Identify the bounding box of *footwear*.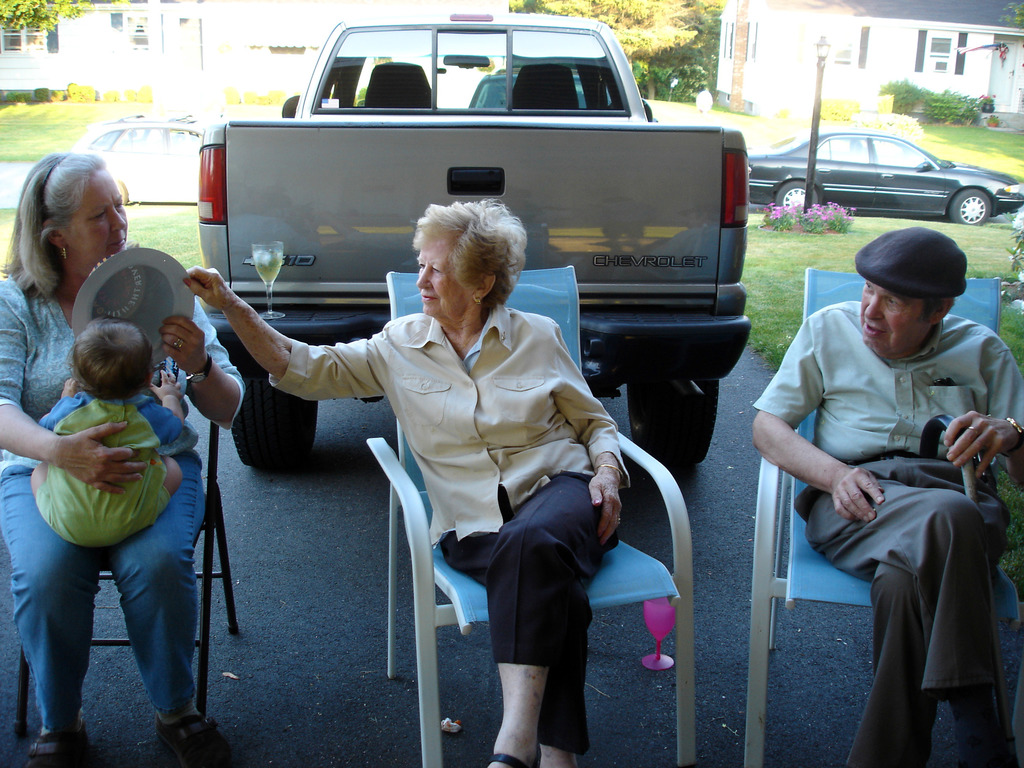
box(24, 720, 90, 767).
